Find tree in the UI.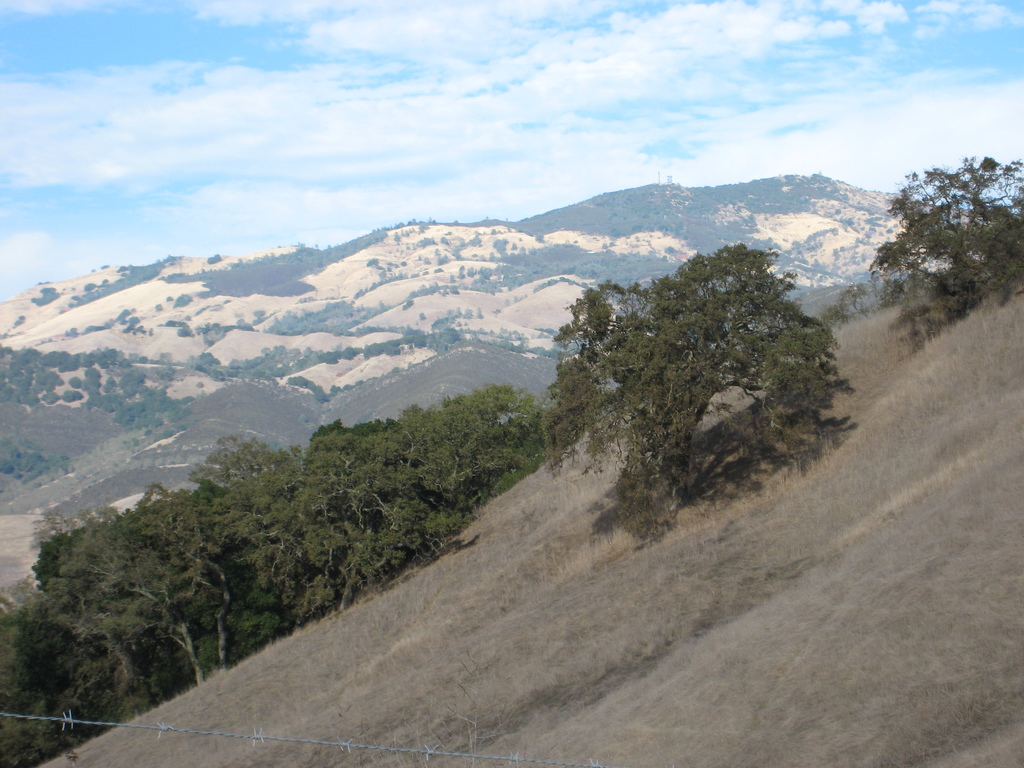
UI element at (x1=861, y1=151, x2=1023, y2=355).
